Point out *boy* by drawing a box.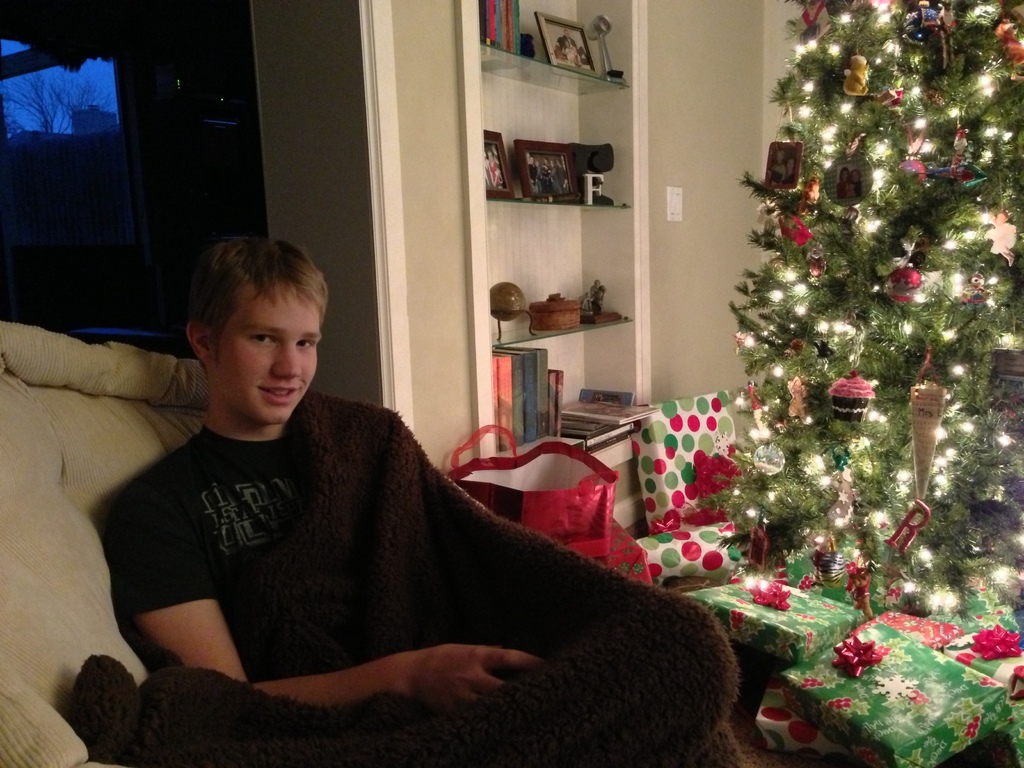
x1=97, y1=237, x2=738, y2=767.
